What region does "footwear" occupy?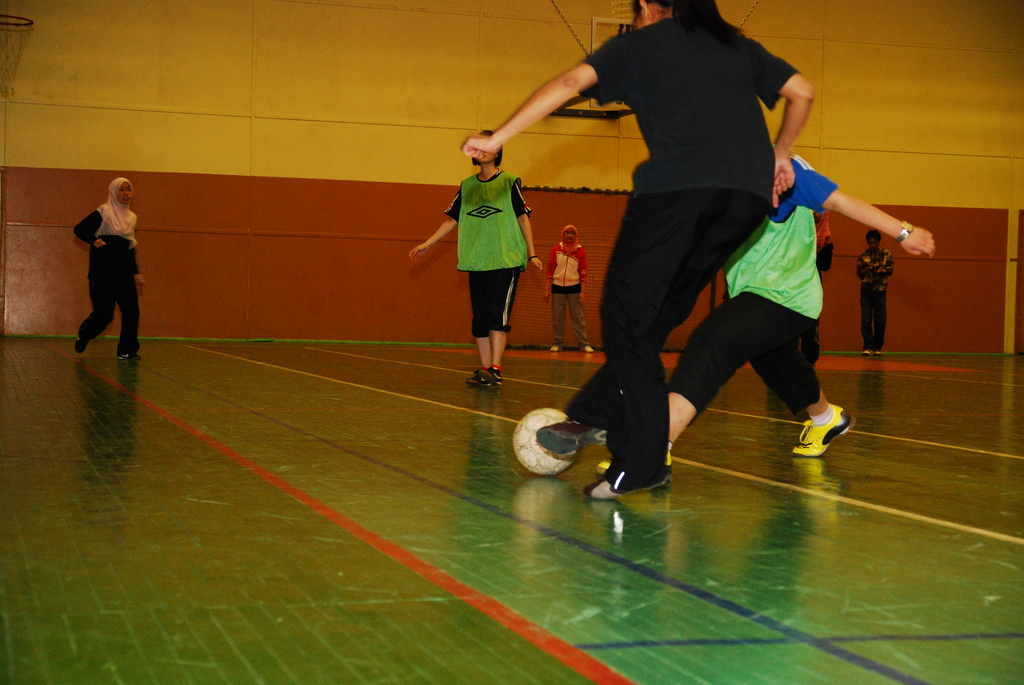
x1=579 y1=448 x2=656 y2=497.
